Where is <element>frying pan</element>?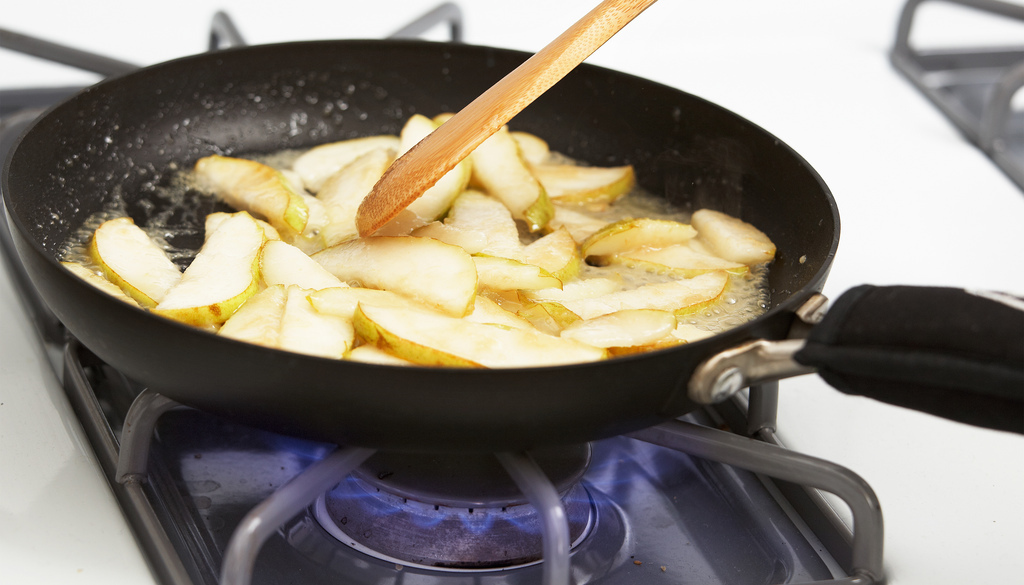
[0,32,1023,431].
